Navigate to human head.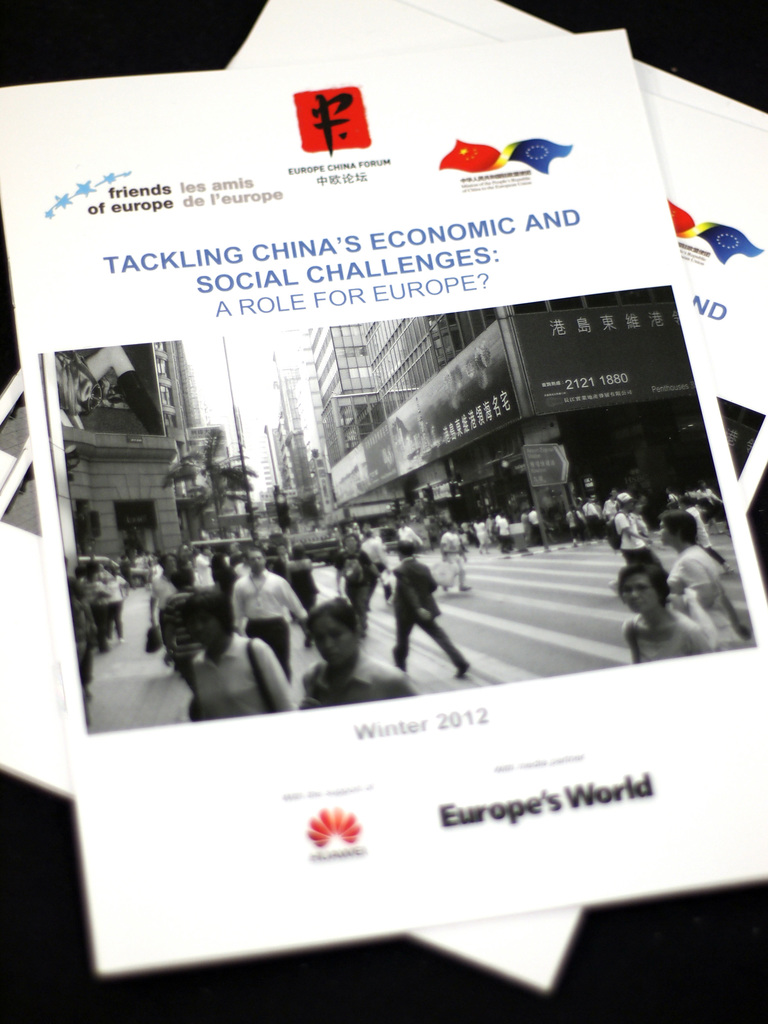
Navigation target: {"x1": 346, "y1": 536, "x2": 361, "y2": 559}.
